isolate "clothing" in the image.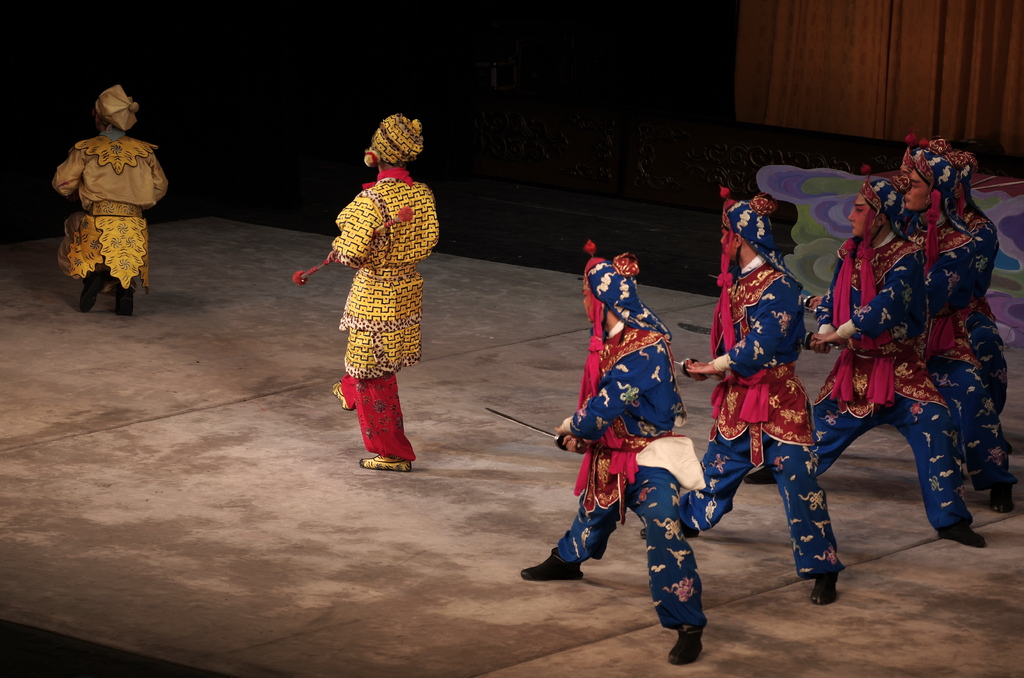
Isolated region: [948, 211, 1021, 421].
